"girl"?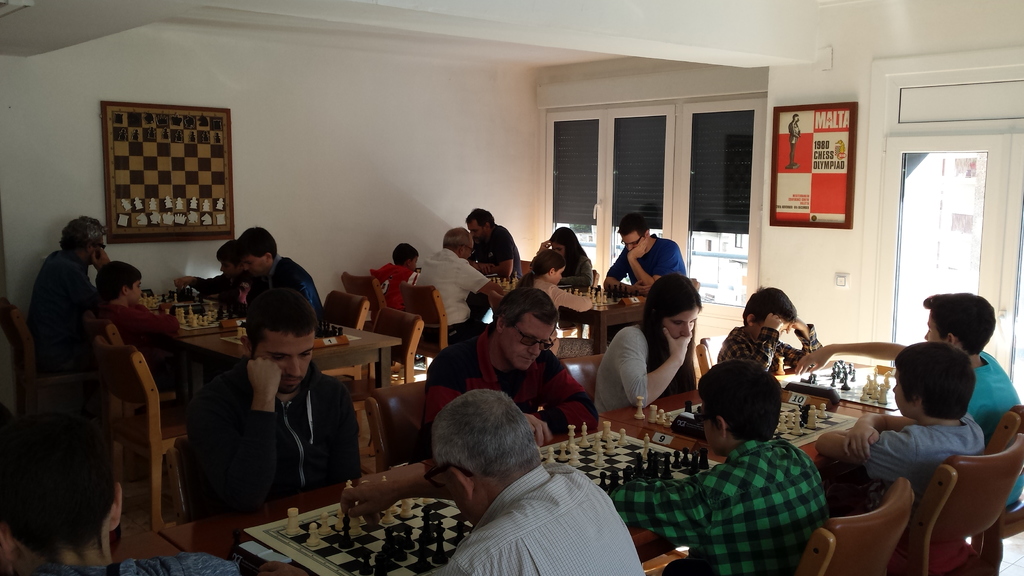
(left=591, top=271, right=721, bottom=422)
